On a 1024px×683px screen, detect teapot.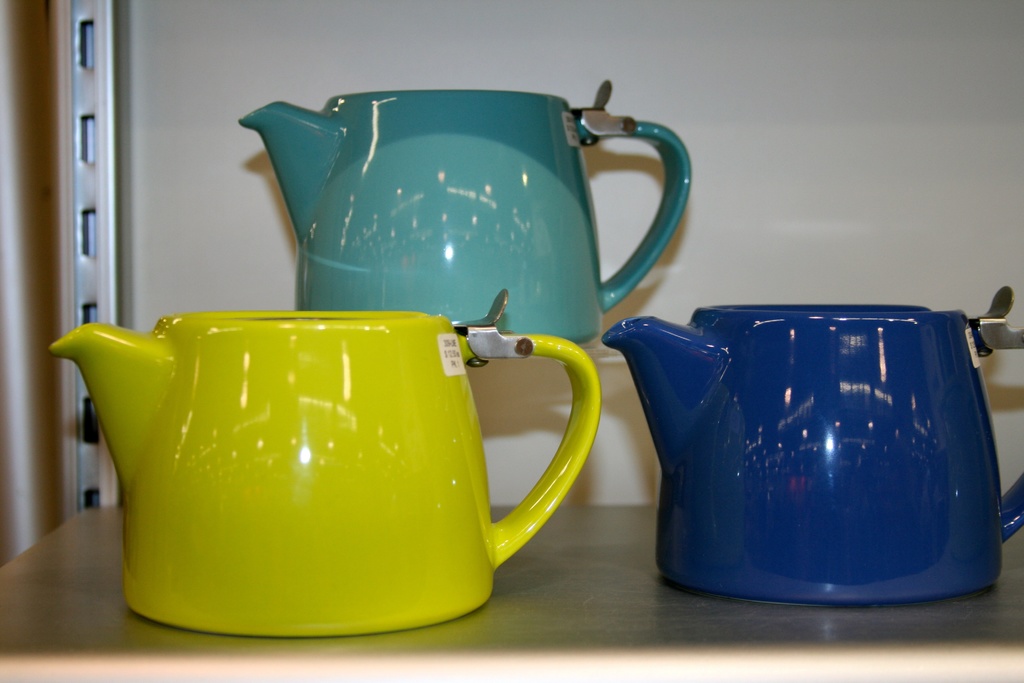
crop(600, 286, 1023, 604).
